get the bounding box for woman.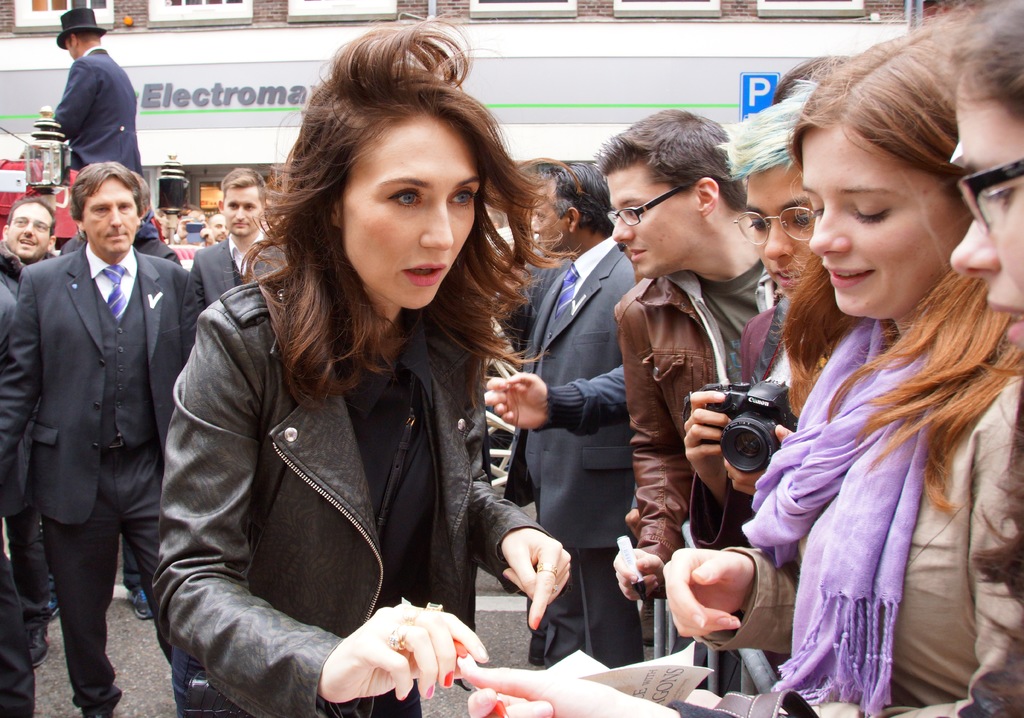
166, 56, 579, 715.
